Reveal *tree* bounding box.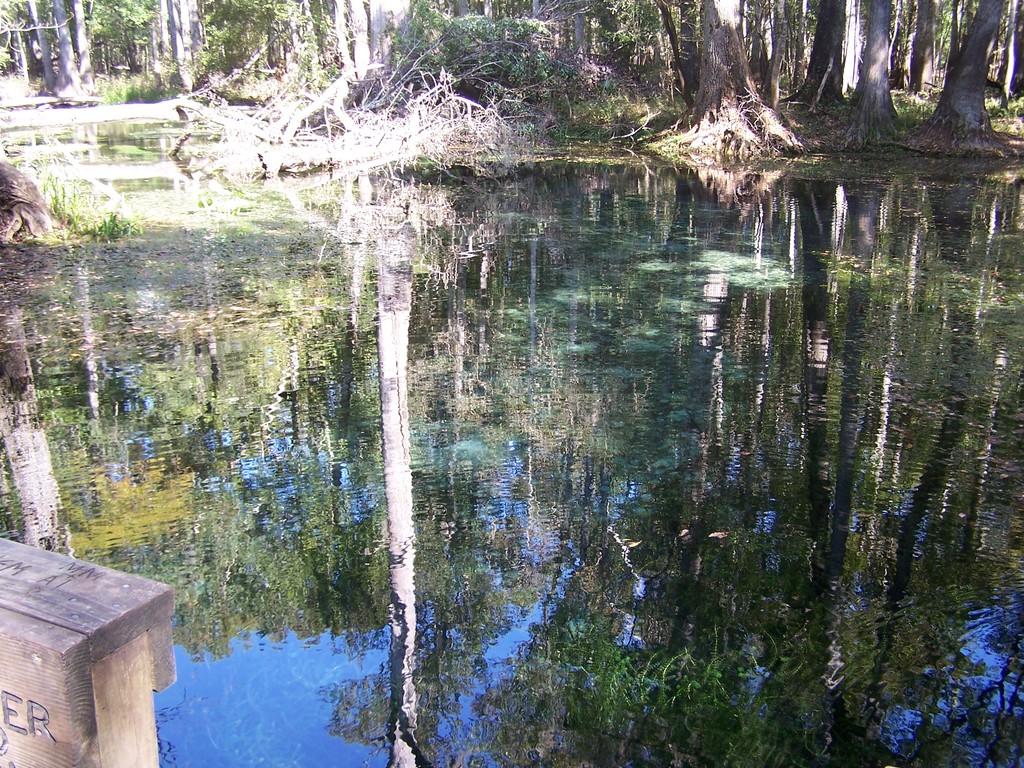
Revealed: box(0, 2, 108, 97).
